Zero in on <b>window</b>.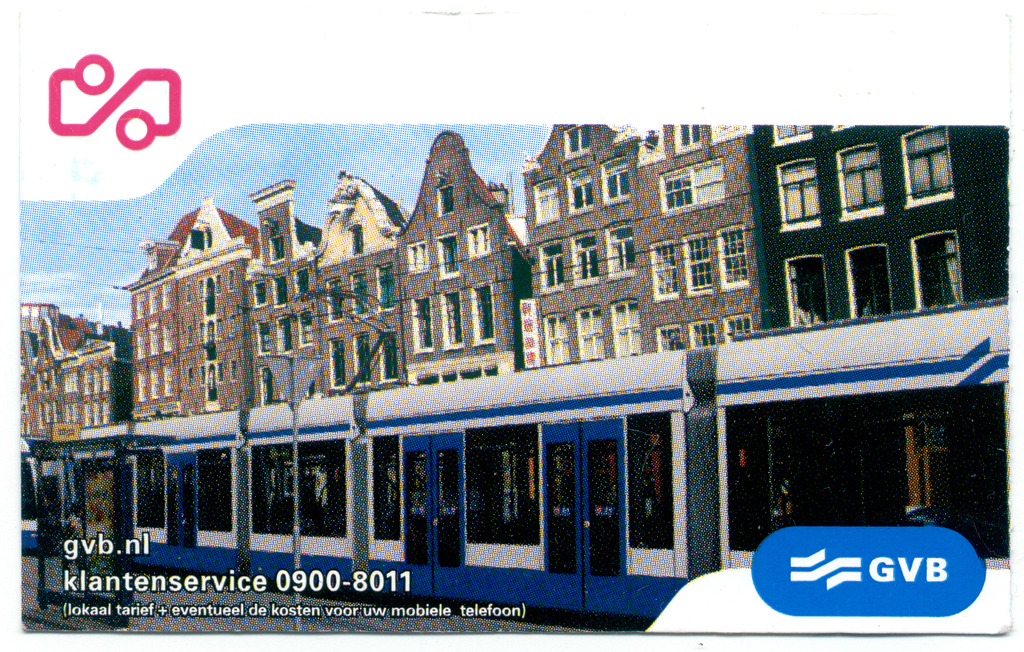
Zeroed in: (561,122,593,158).
